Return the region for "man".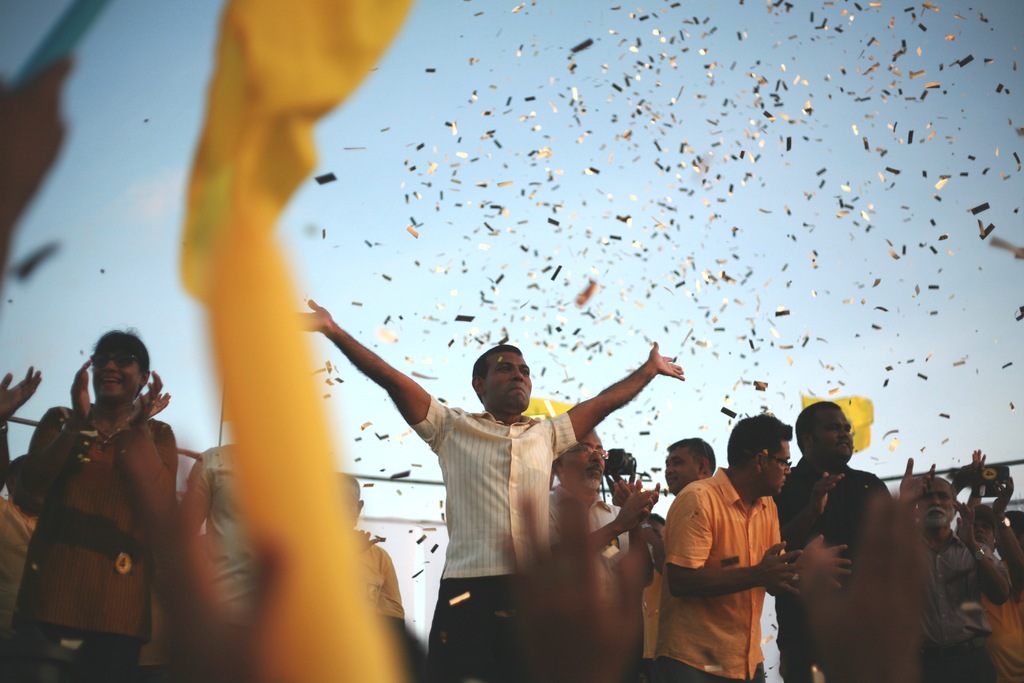
Rect(346, 312, 692, 656).
